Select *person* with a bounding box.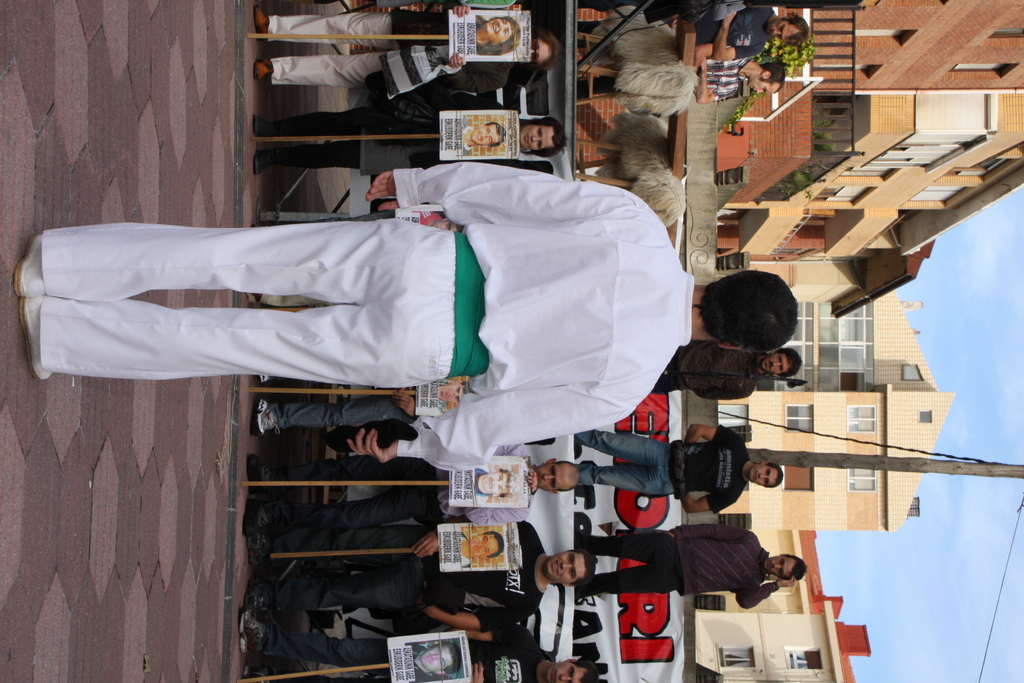
select_region(9, 166, 795, 476).
